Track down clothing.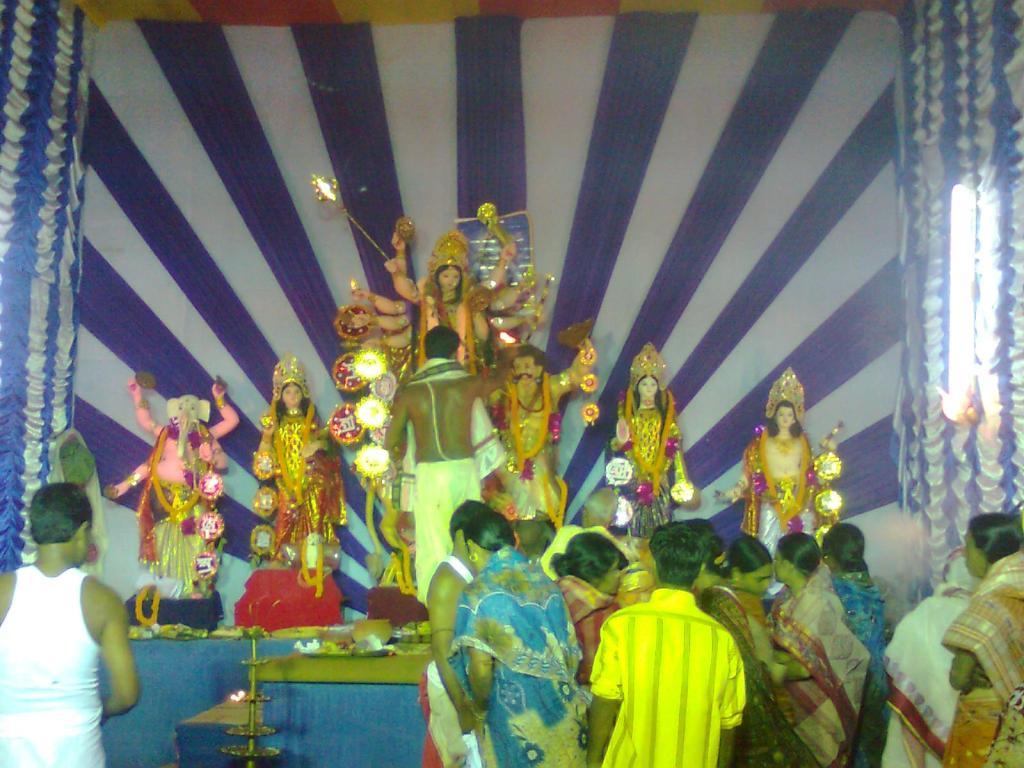
Tracked to locate(879, 565, 986, 767).
